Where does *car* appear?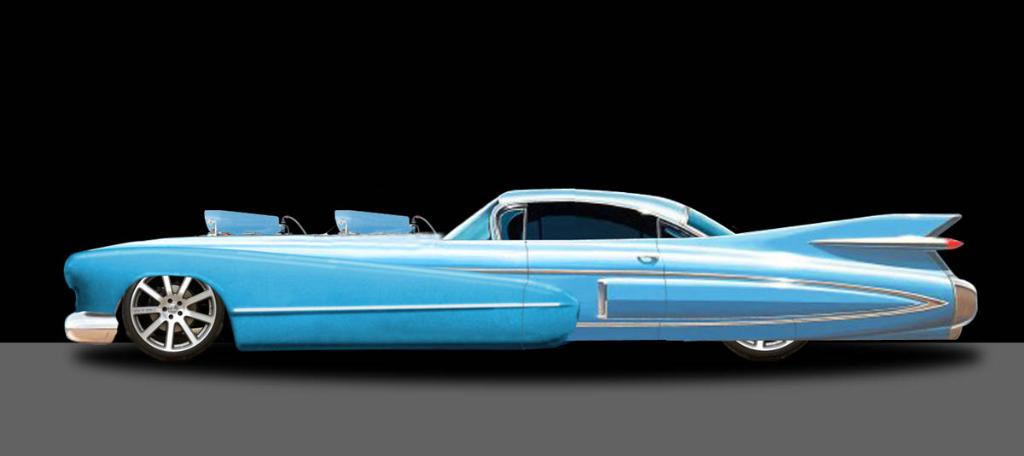
Appears at pyautogui.locateOnScreen(61, 189, 979, 366).
